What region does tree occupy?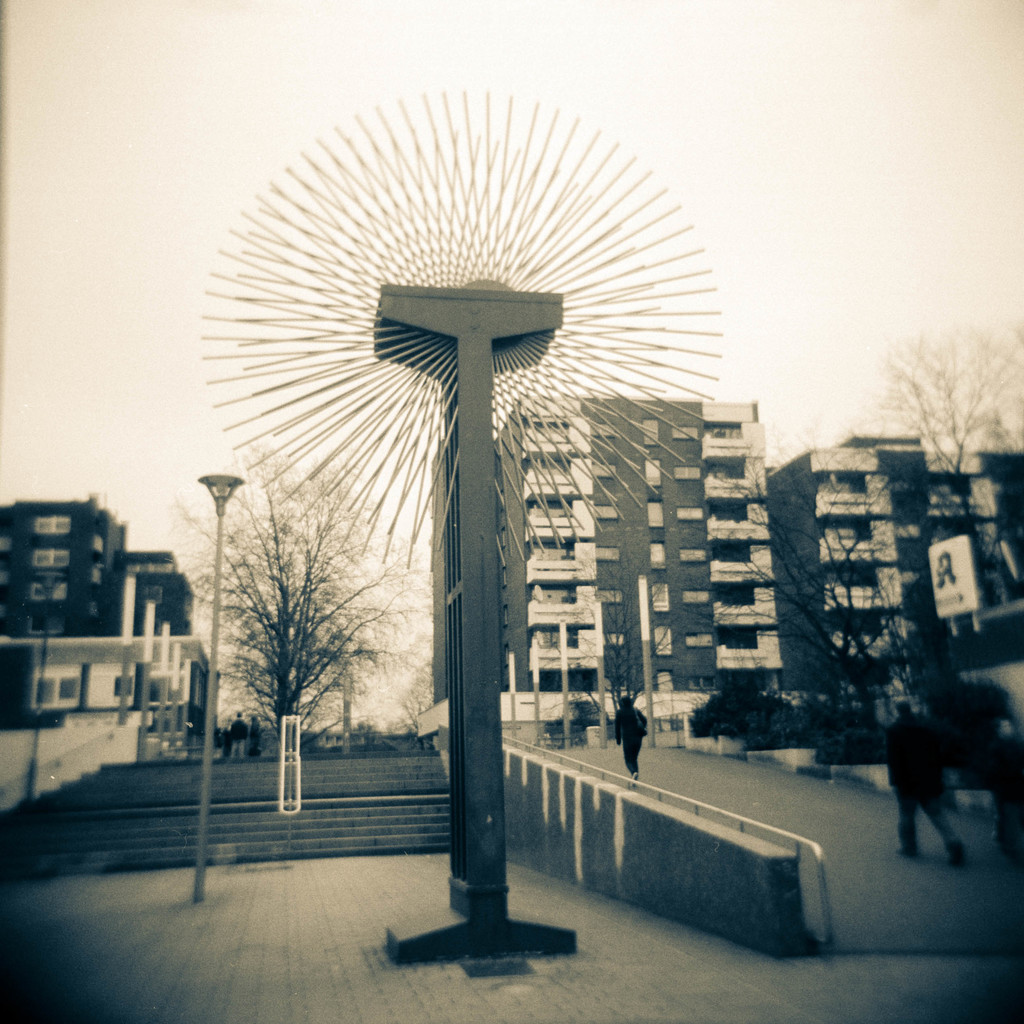
box(323, 605, 387, 727).
